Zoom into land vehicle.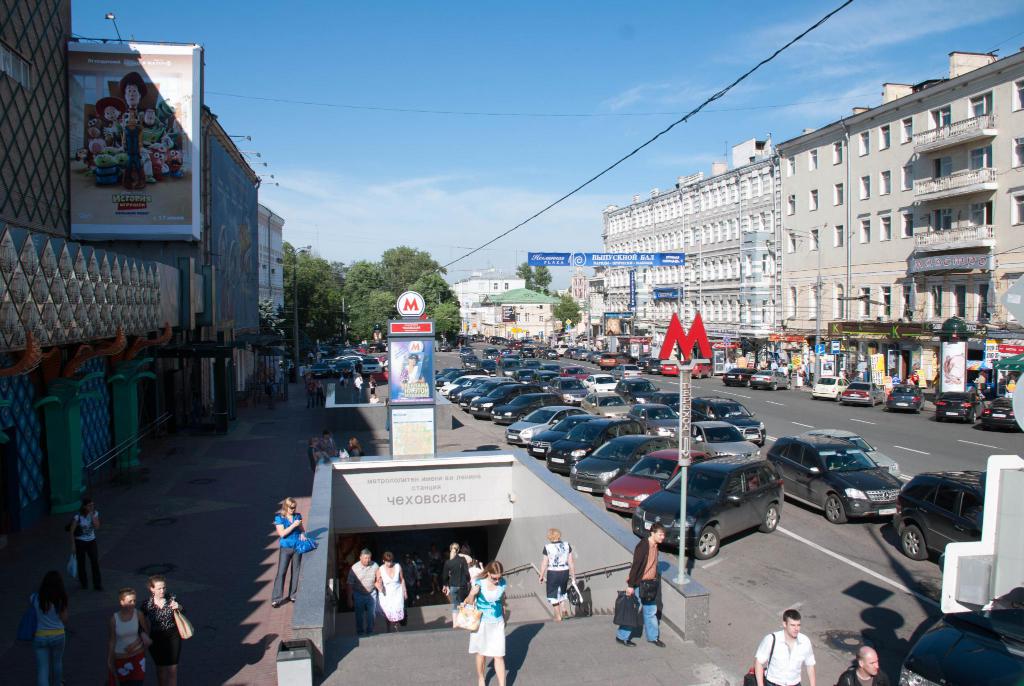
Zoom target: 636,355,657,374.
